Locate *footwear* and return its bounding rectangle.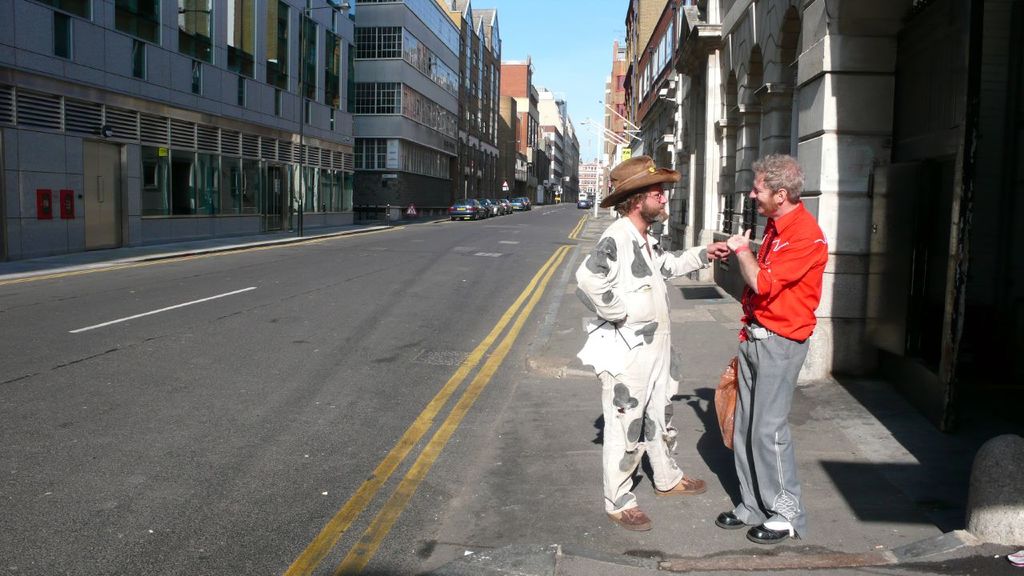
722/502/809/546.
